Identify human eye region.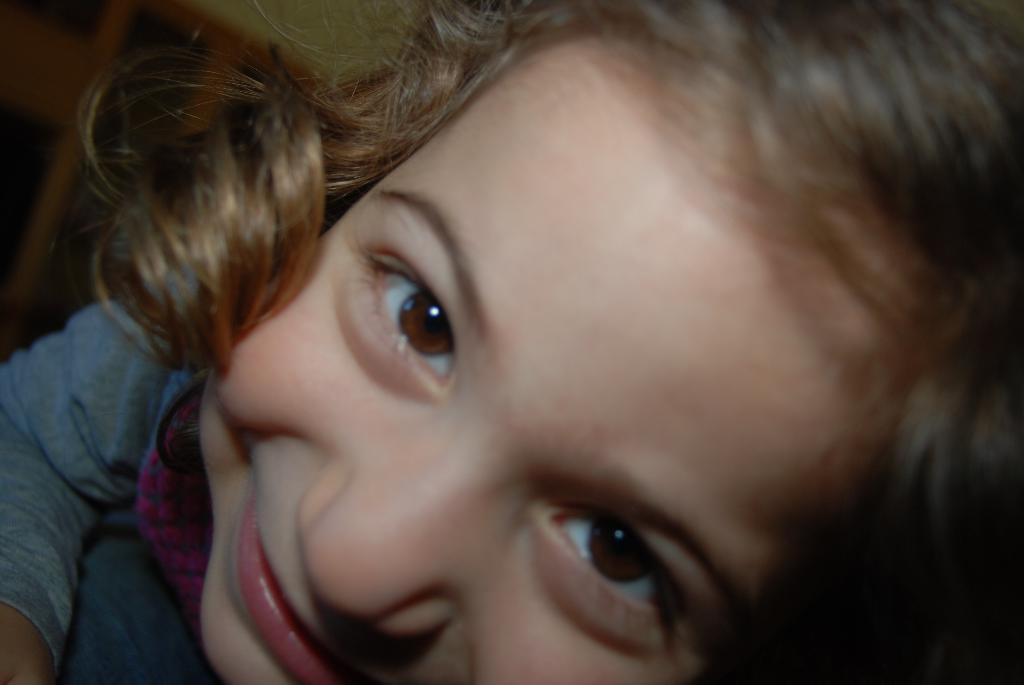
Region: bbox(330, 211, 455, 404).
